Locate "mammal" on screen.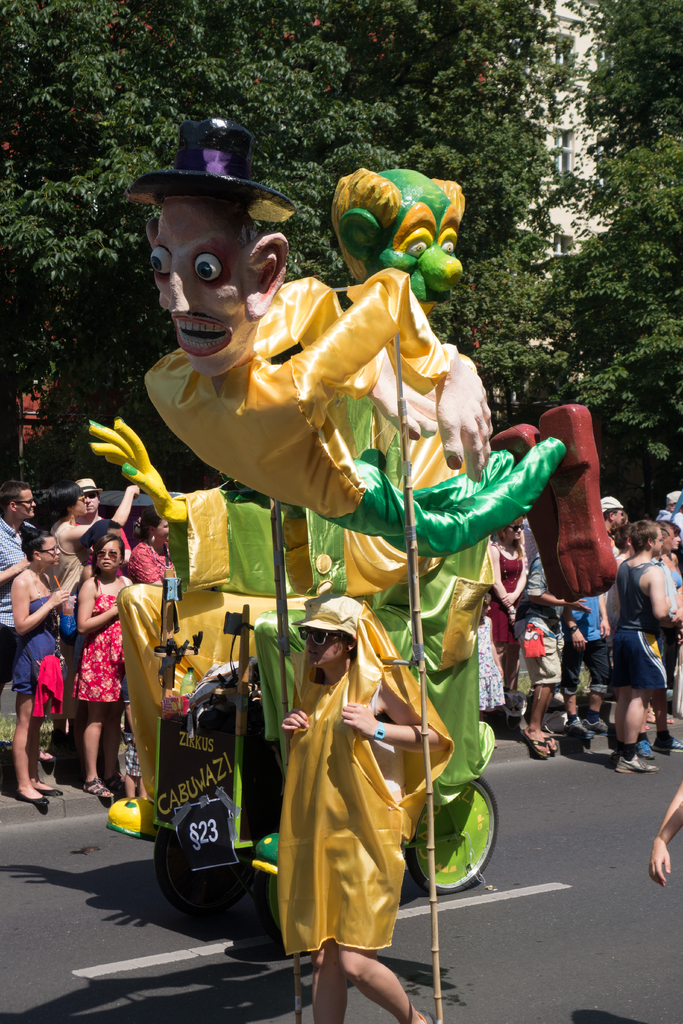
On screen at pyautogui.locateOnScreen(131, 515, 174, 592).
